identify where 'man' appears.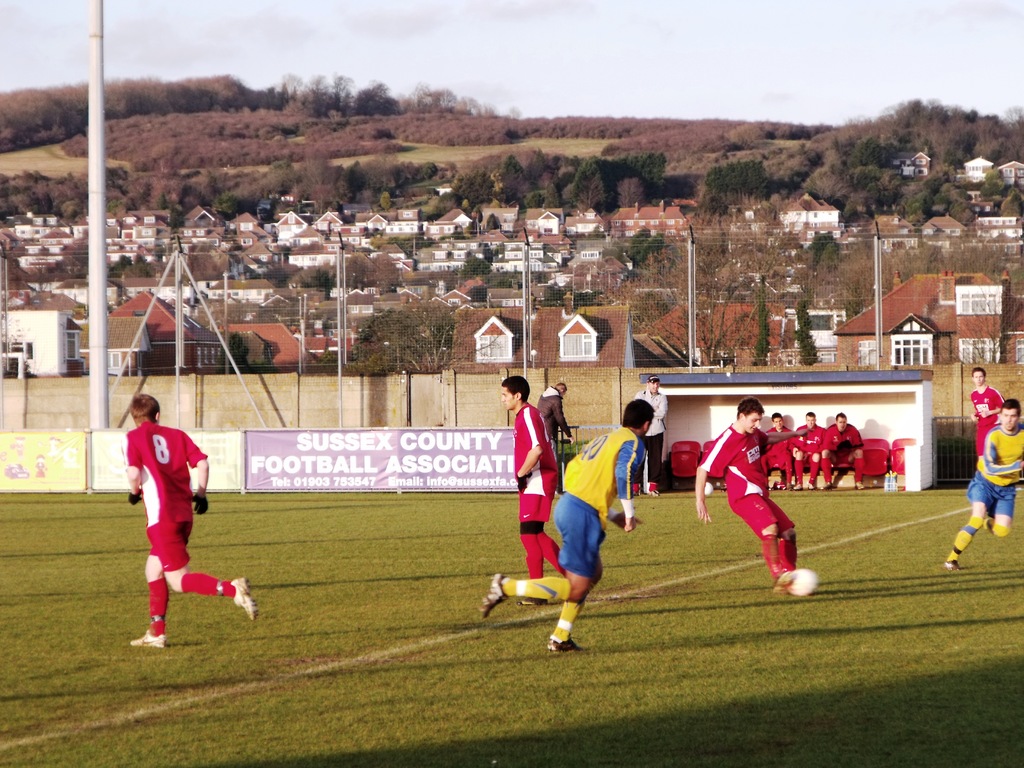
Appears at 629 376 670 500.
